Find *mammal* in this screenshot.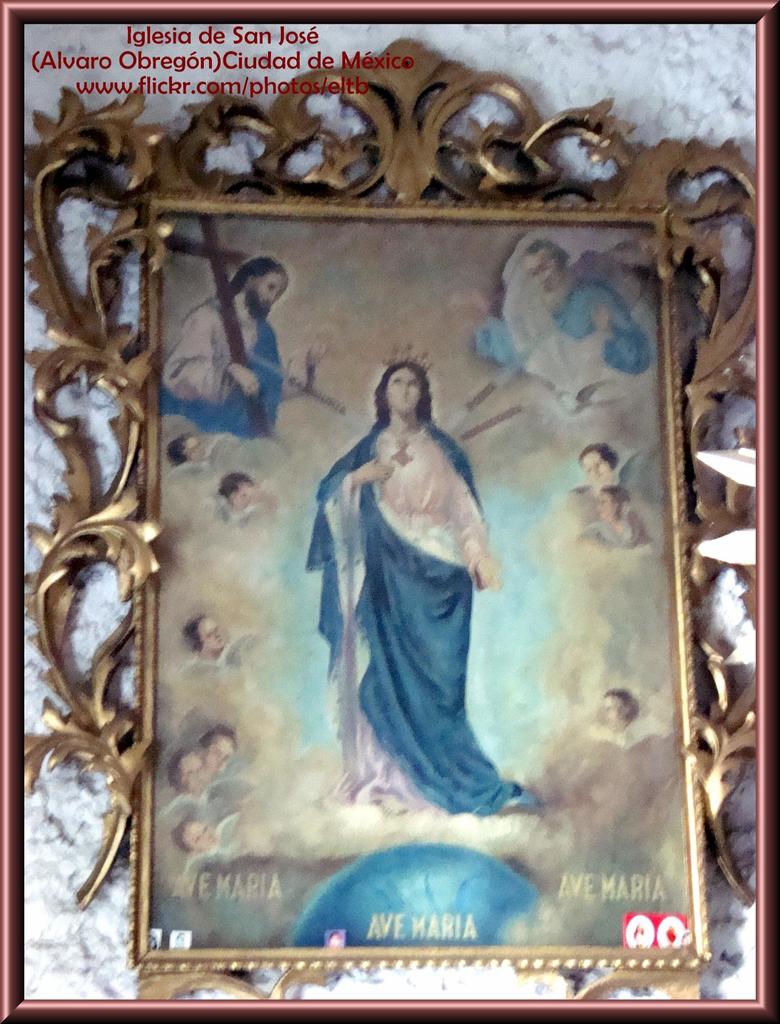
The bounding box for *mammal* is 583 685 640 748.
